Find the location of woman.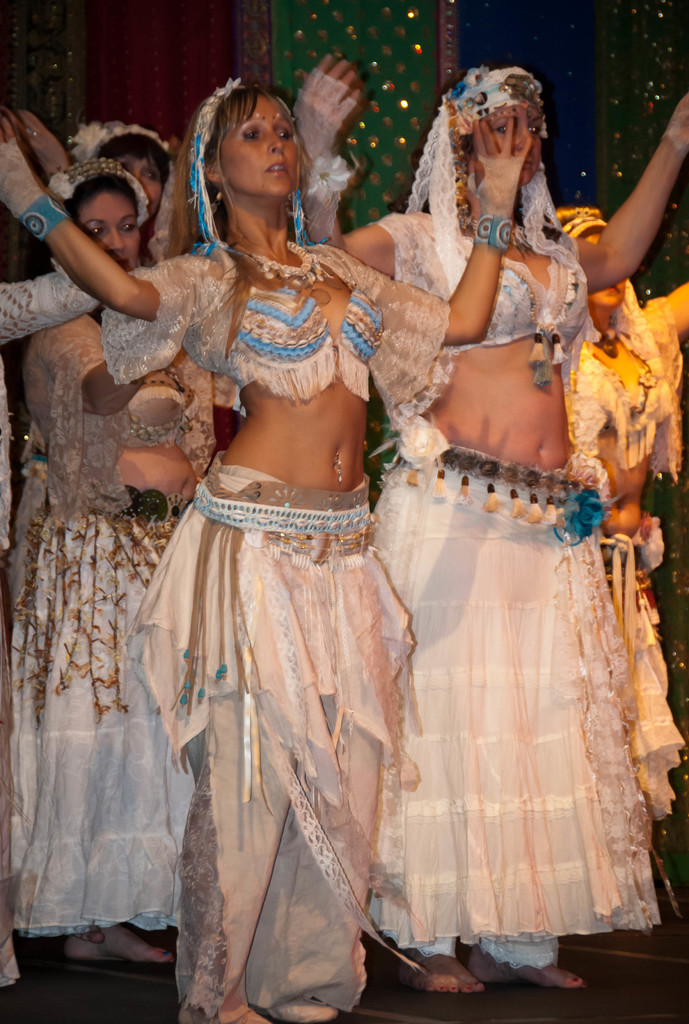
Location: (0, 124, 118, 989).
